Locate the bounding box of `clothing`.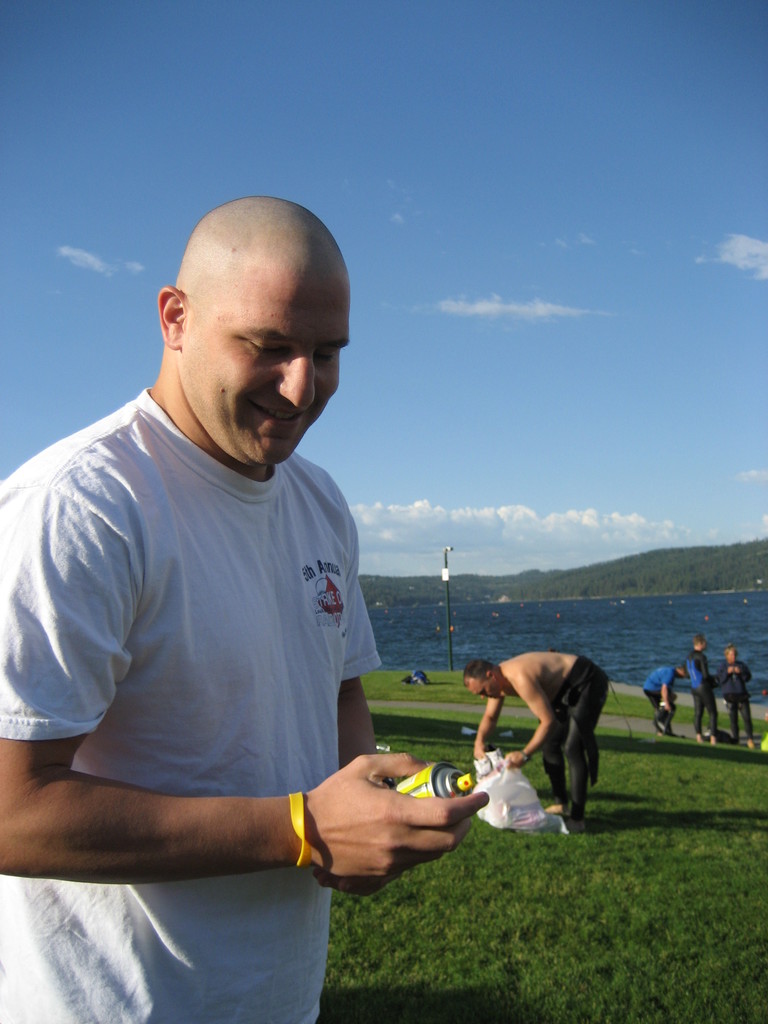
Bounding box: l=541, t=655, r=604, b=827.
